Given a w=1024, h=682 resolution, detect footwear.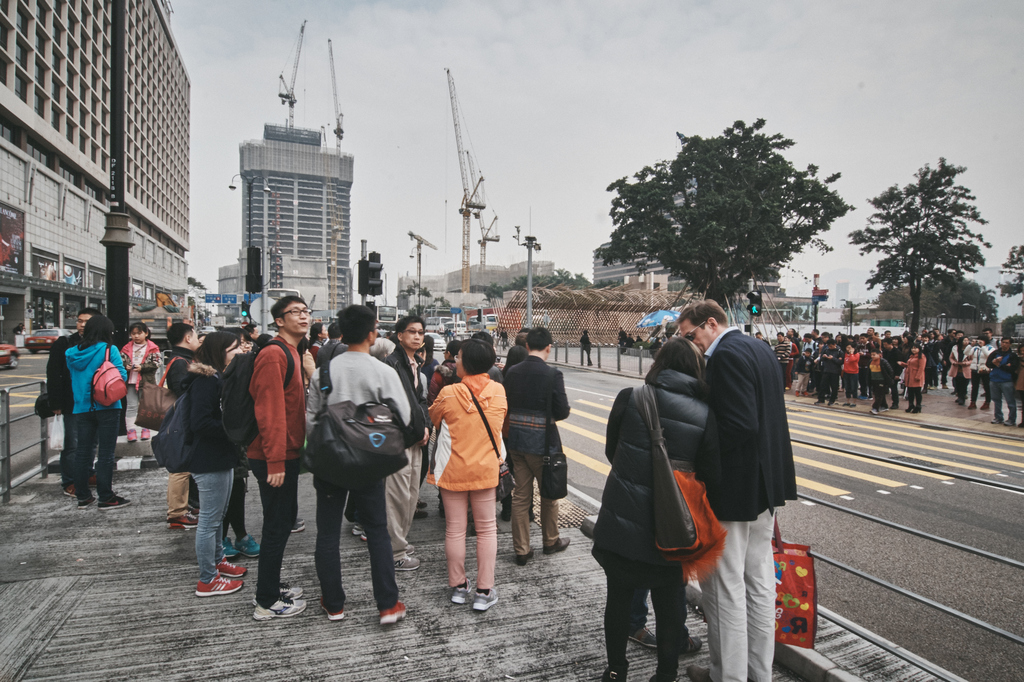
237,535,264,556.
